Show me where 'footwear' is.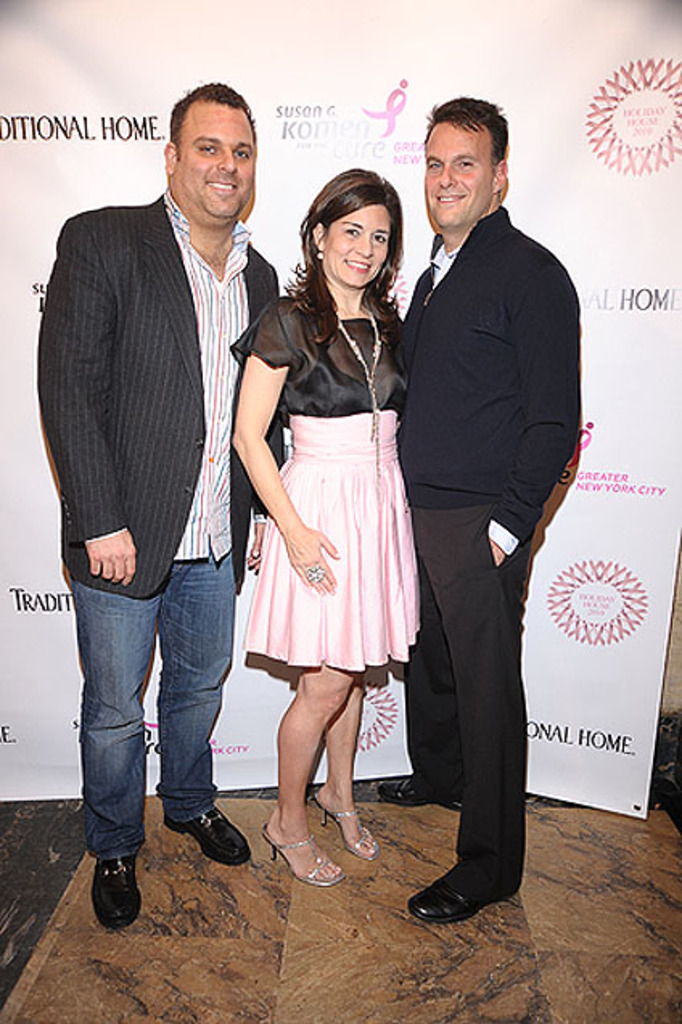
'footwear' is at <region>169, 807, 240, 879</region>.
